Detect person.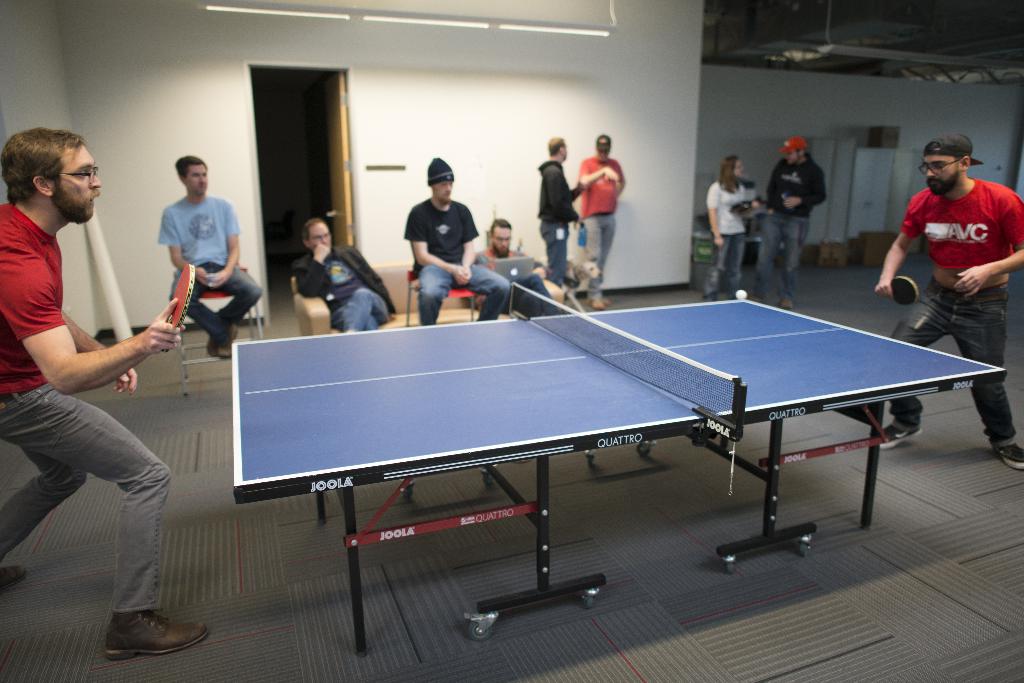
Detected at 533/137/582/302.
